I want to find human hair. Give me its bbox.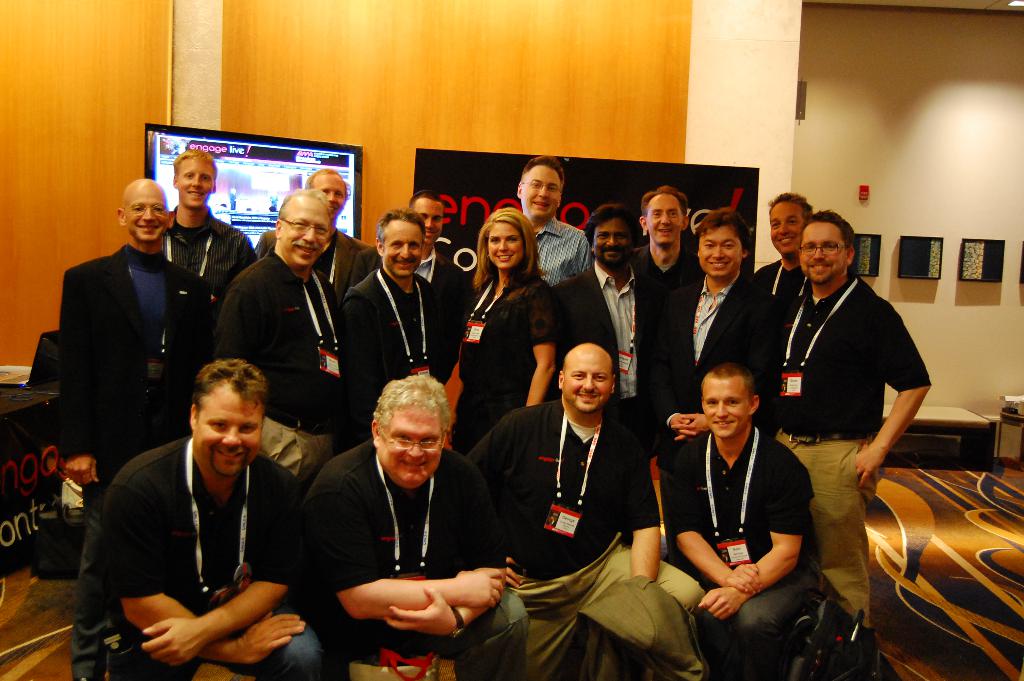
371,376,452,450.
